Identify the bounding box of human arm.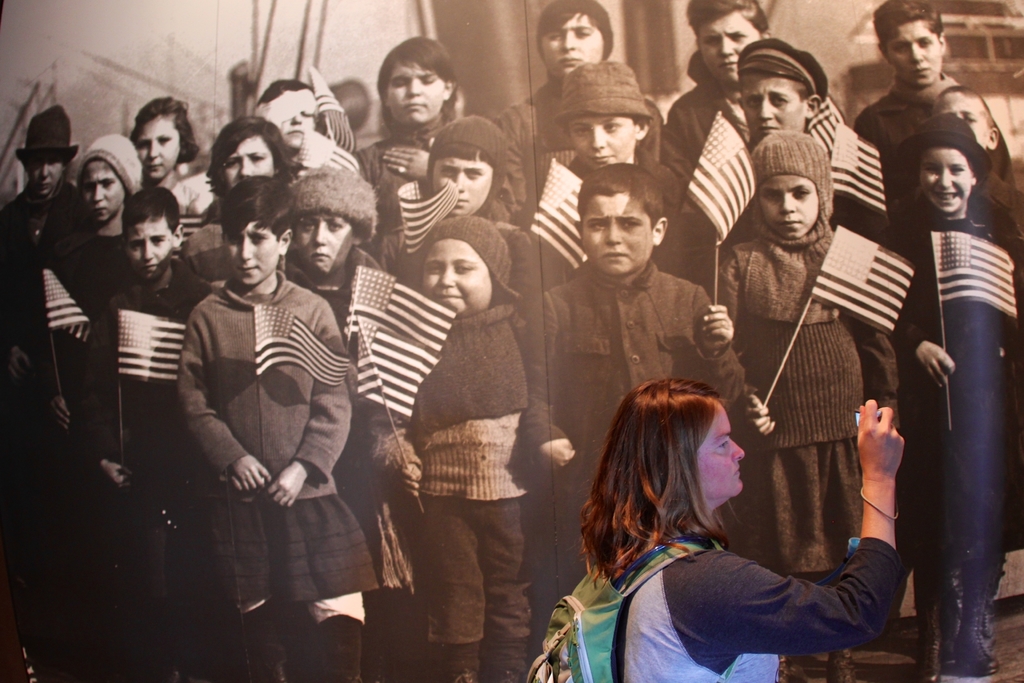
box=[166, 283, 254, 506].
